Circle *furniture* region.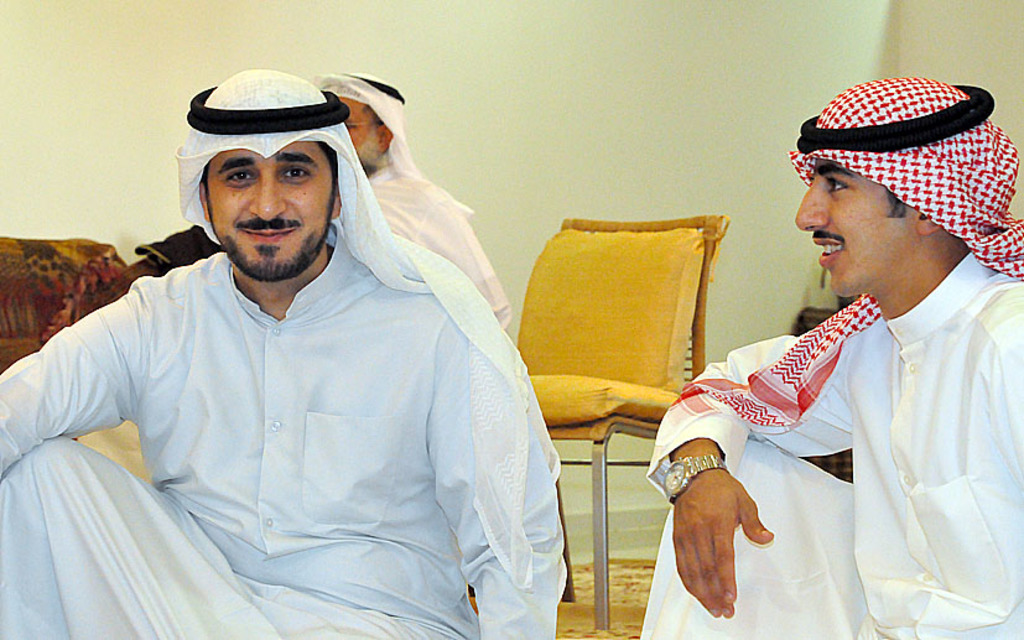
Region: <box>516,218,731,635</box>.
